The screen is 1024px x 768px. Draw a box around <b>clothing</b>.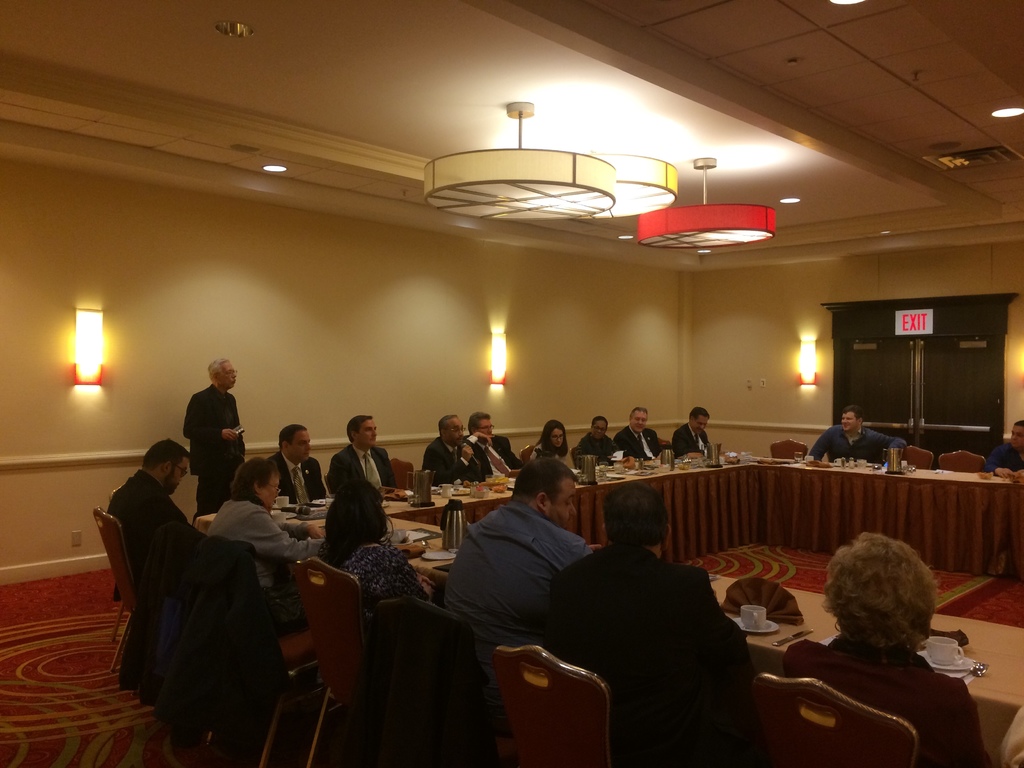
{"x1": 107, "y1": 463, "x2": 197, "y2": 606}.
